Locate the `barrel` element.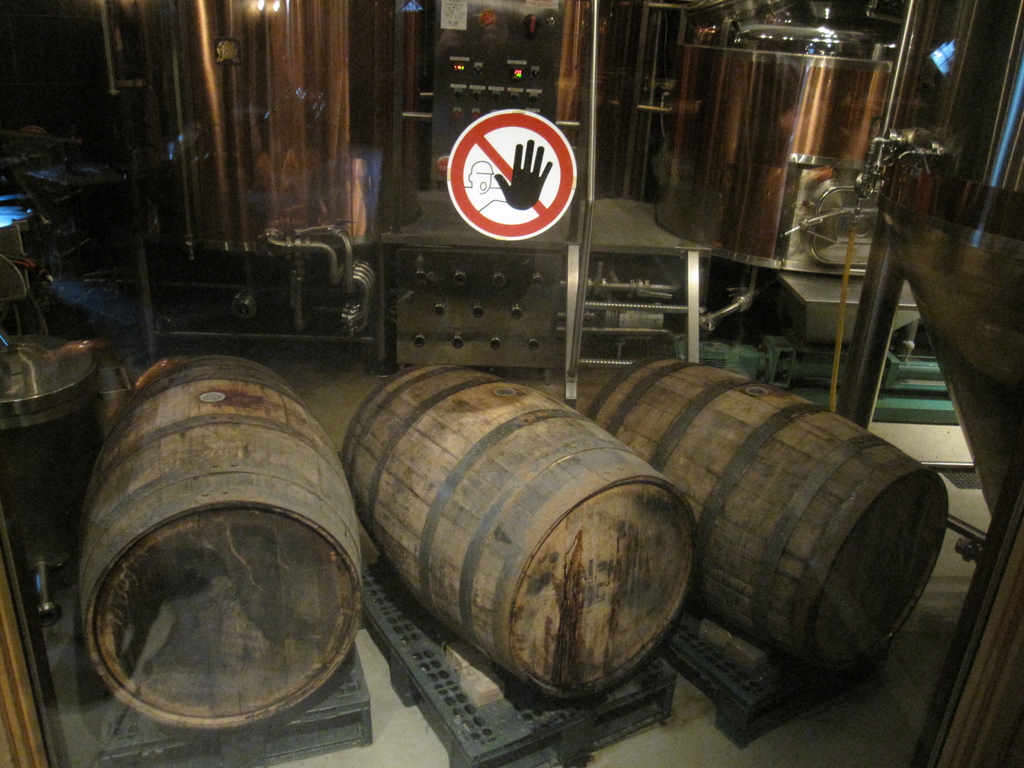
Element bbox: <region>81, 355, 365, 737</region>.
